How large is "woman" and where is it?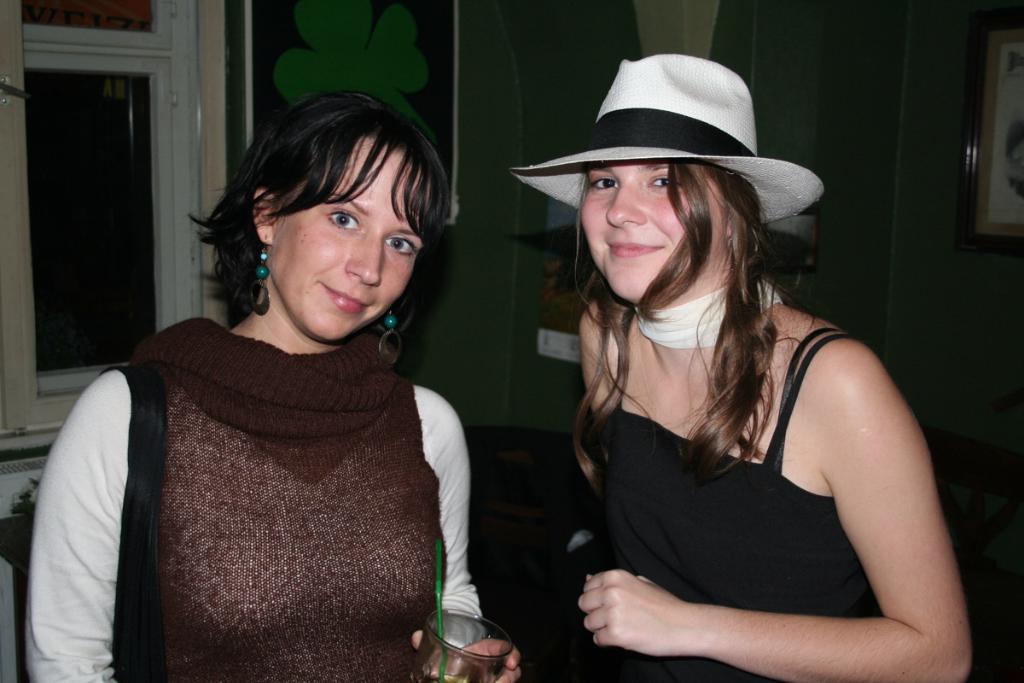
Bounding box: (510,54,971,682).
